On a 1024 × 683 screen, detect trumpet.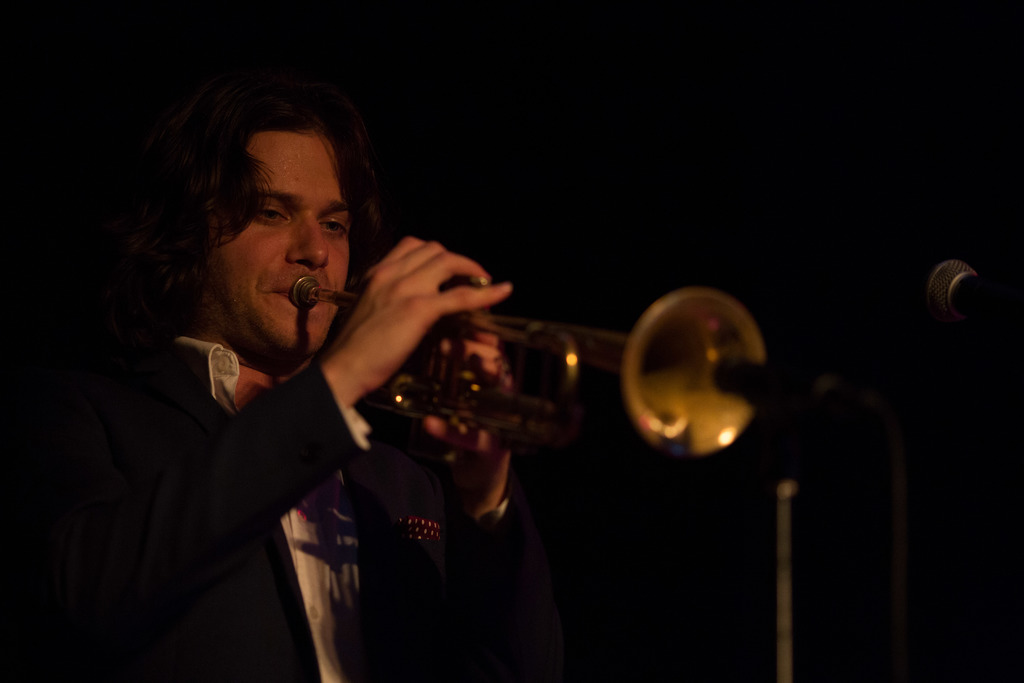
l=294, t=276, r=768, b=465.
